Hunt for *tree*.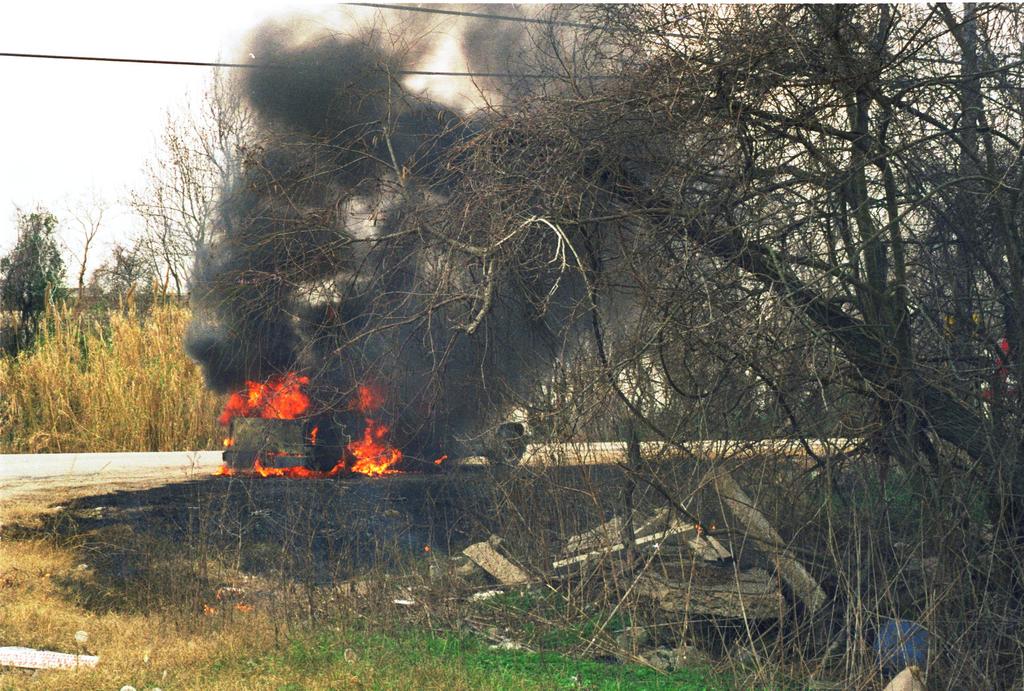
Hunted down at [105,67,264,355].
